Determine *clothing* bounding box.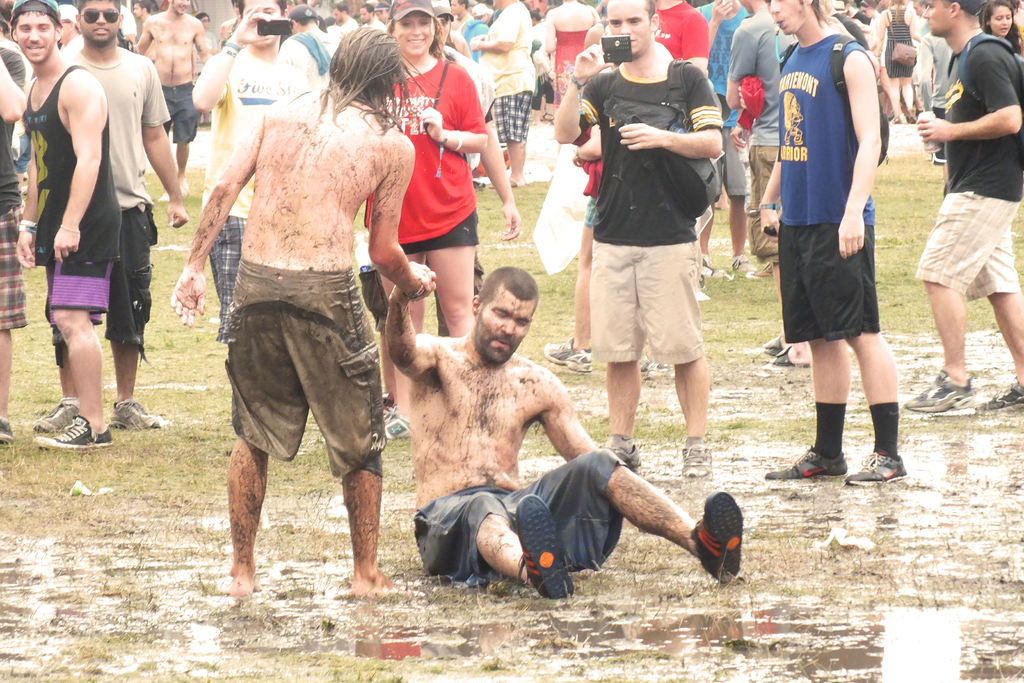
Determined: box=[0, 44, 26, 334].
